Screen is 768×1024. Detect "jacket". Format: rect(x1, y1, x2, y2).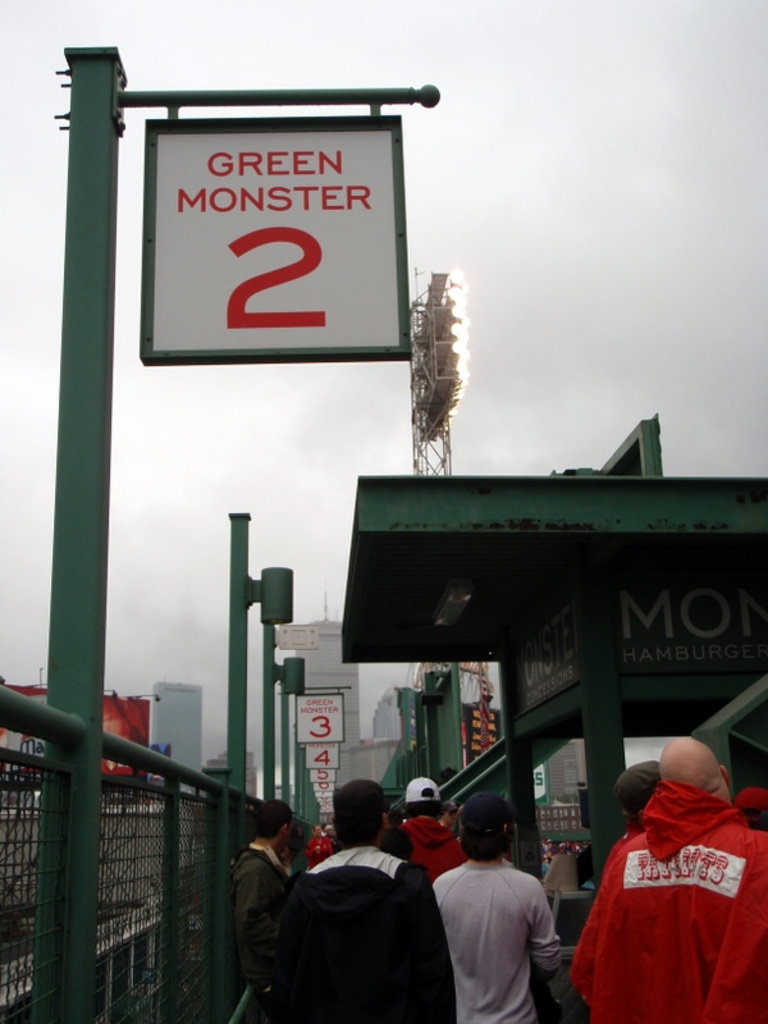
rect(276, 796, 449, 1020).
